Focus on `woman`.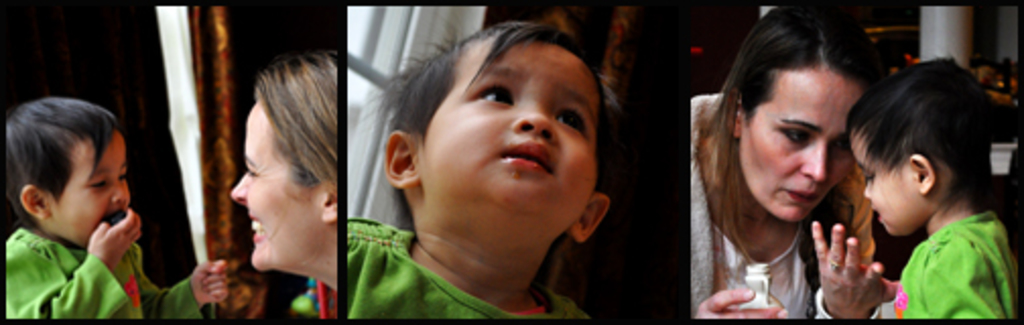
Focused at 232 55 343 317.
